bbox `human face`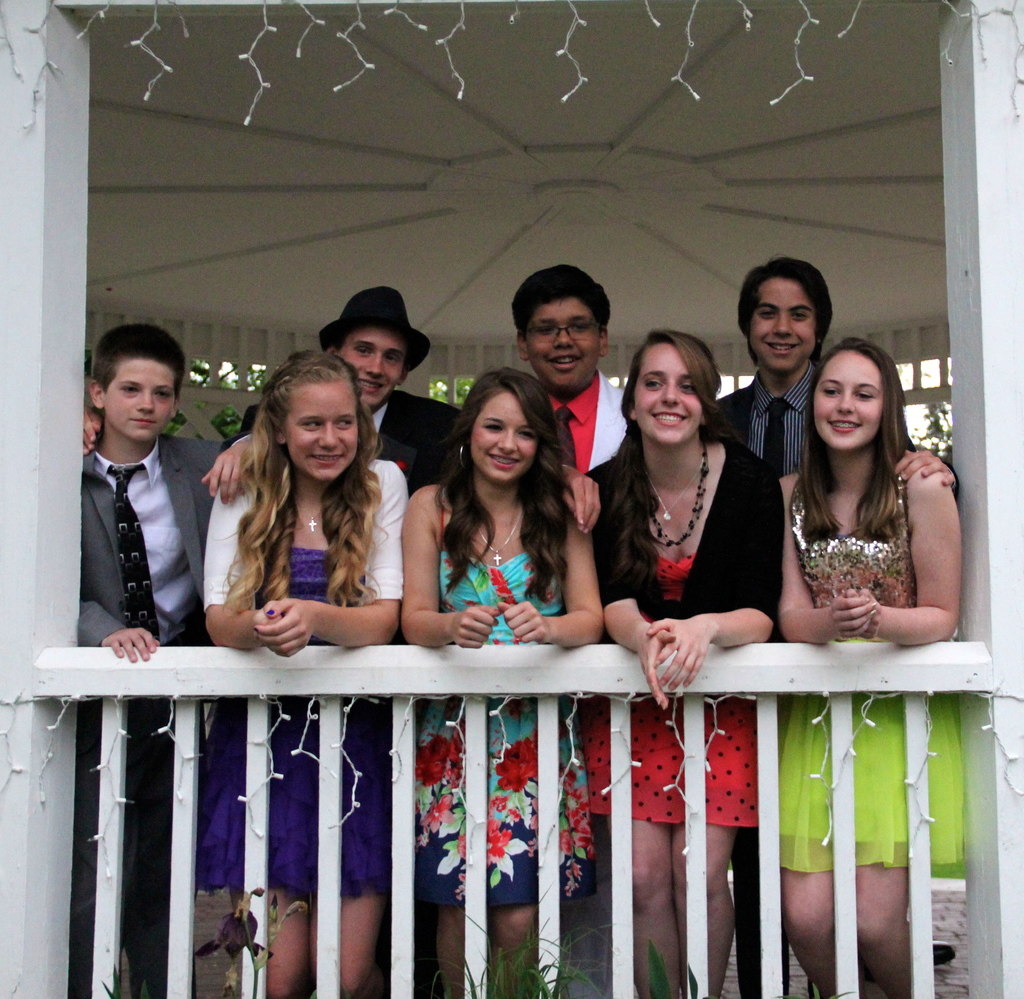
<box>286,380,358,475</box>
